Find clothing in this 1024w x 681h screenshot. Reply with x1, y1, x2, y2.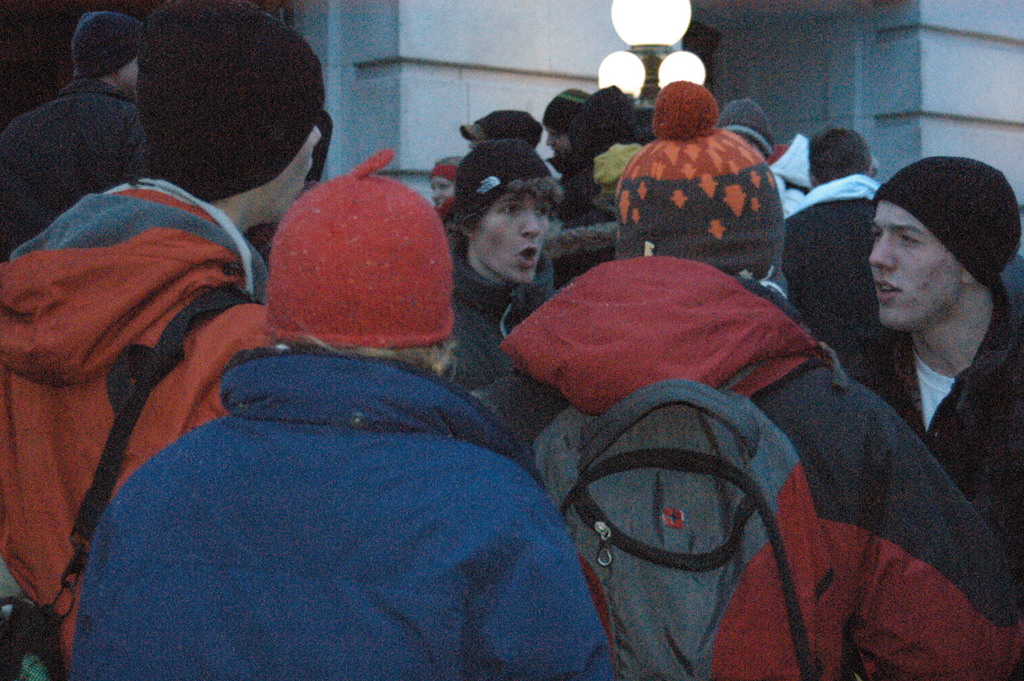
863, 315, 1021, 540.
